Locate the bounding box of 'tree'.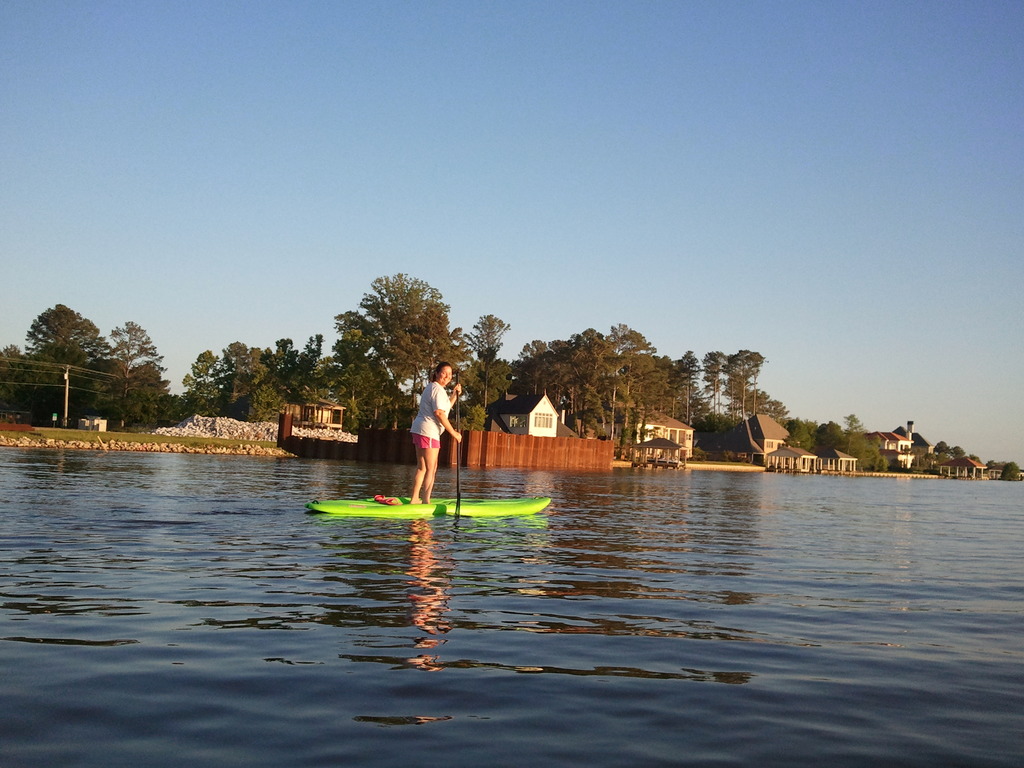
Bounding box: Rect(660, 344, 717, 433).
